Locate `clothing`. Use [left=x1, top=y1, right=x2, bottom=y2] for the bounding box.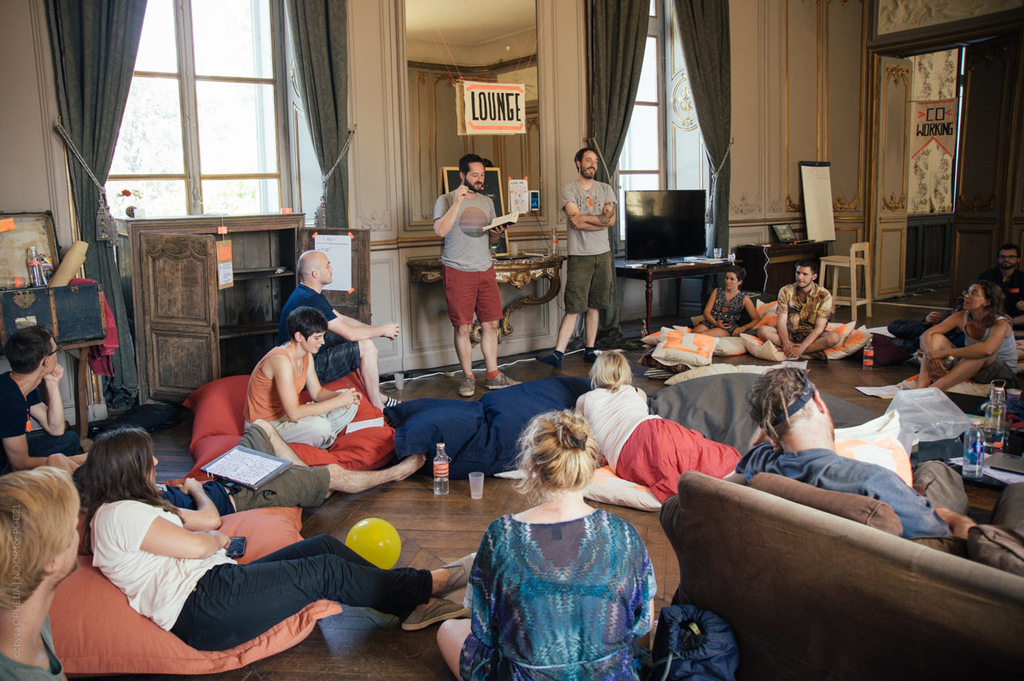
[left=889, top=316, right=964, bottom=357].
